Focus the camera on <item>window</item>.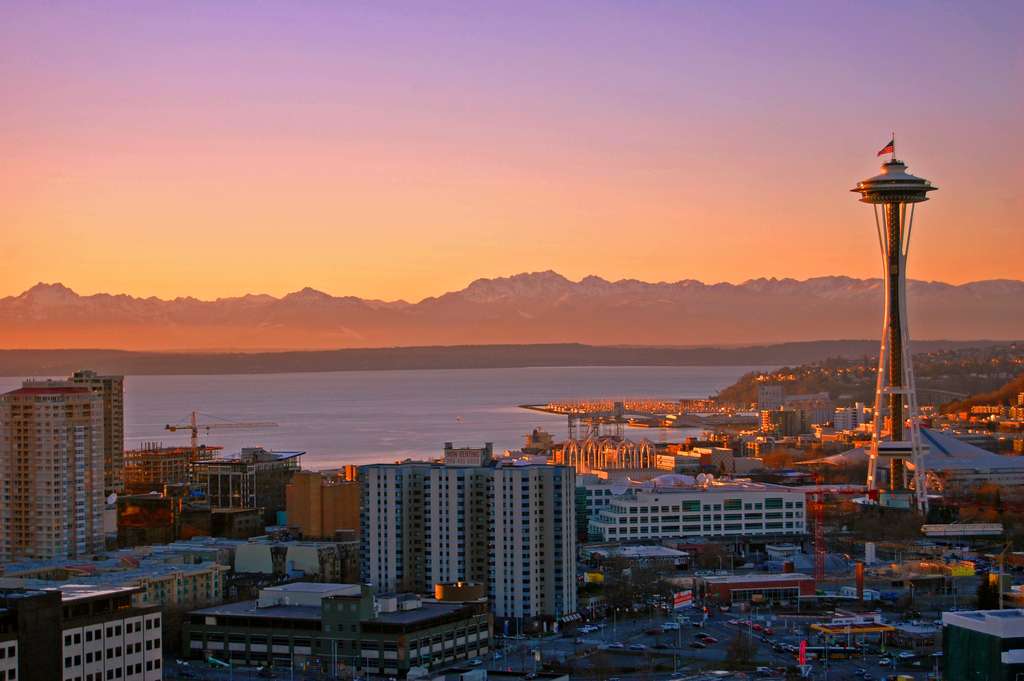
Focus region: [126,621,132,636].
